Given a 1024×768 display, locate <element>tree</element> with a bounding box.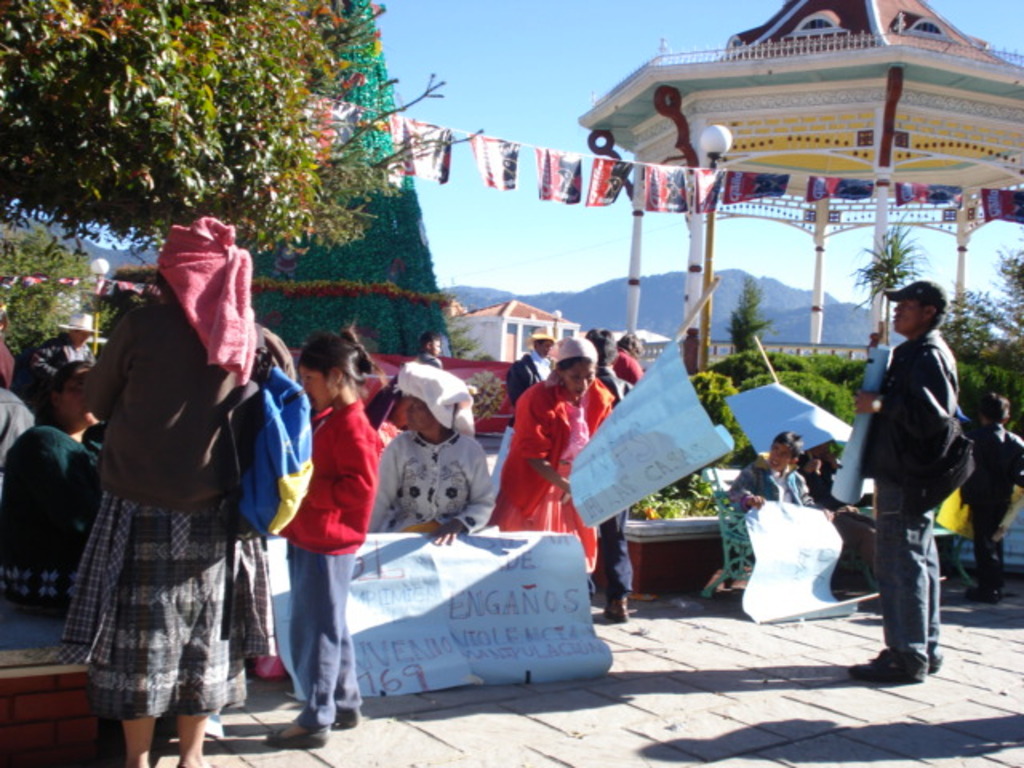
Located: BBox(0, 219, 101, 362).
